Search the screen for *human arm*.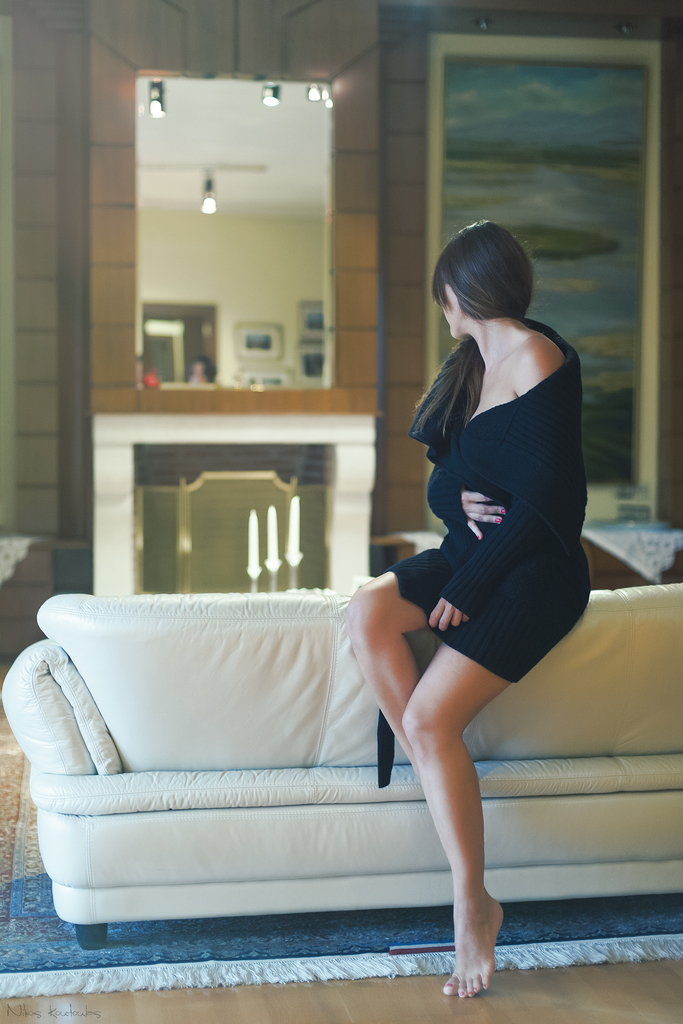
Found at (430, 353, 580, 628).
